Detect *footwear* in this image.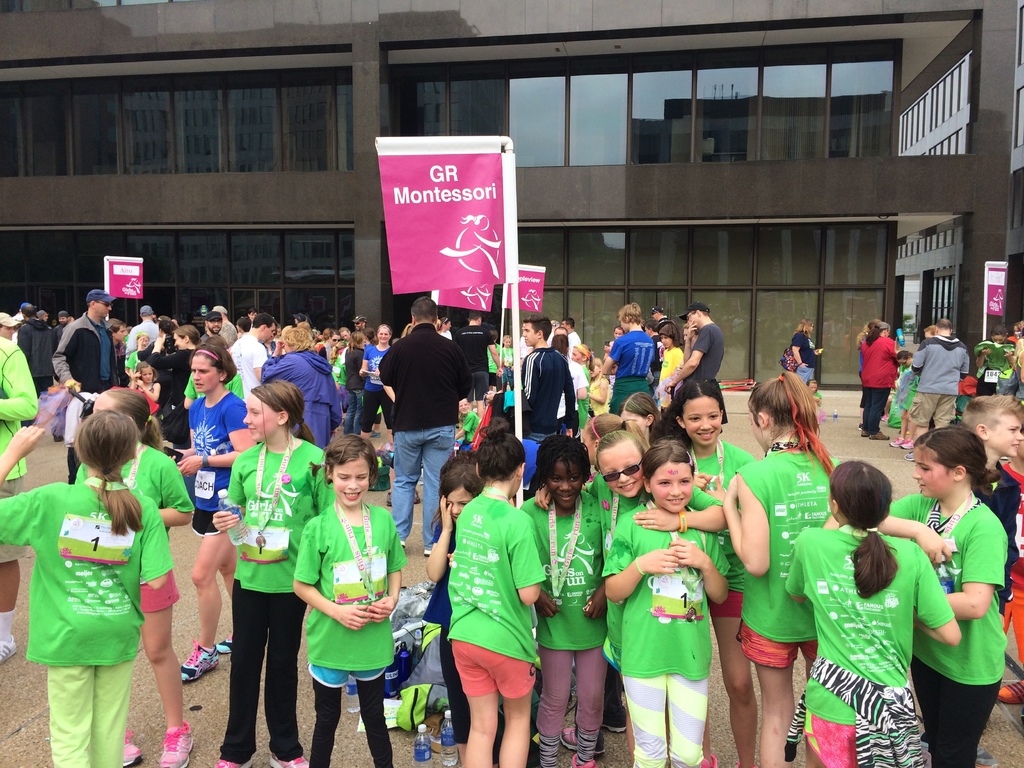
Detection: [120, 724, 144, 764].
